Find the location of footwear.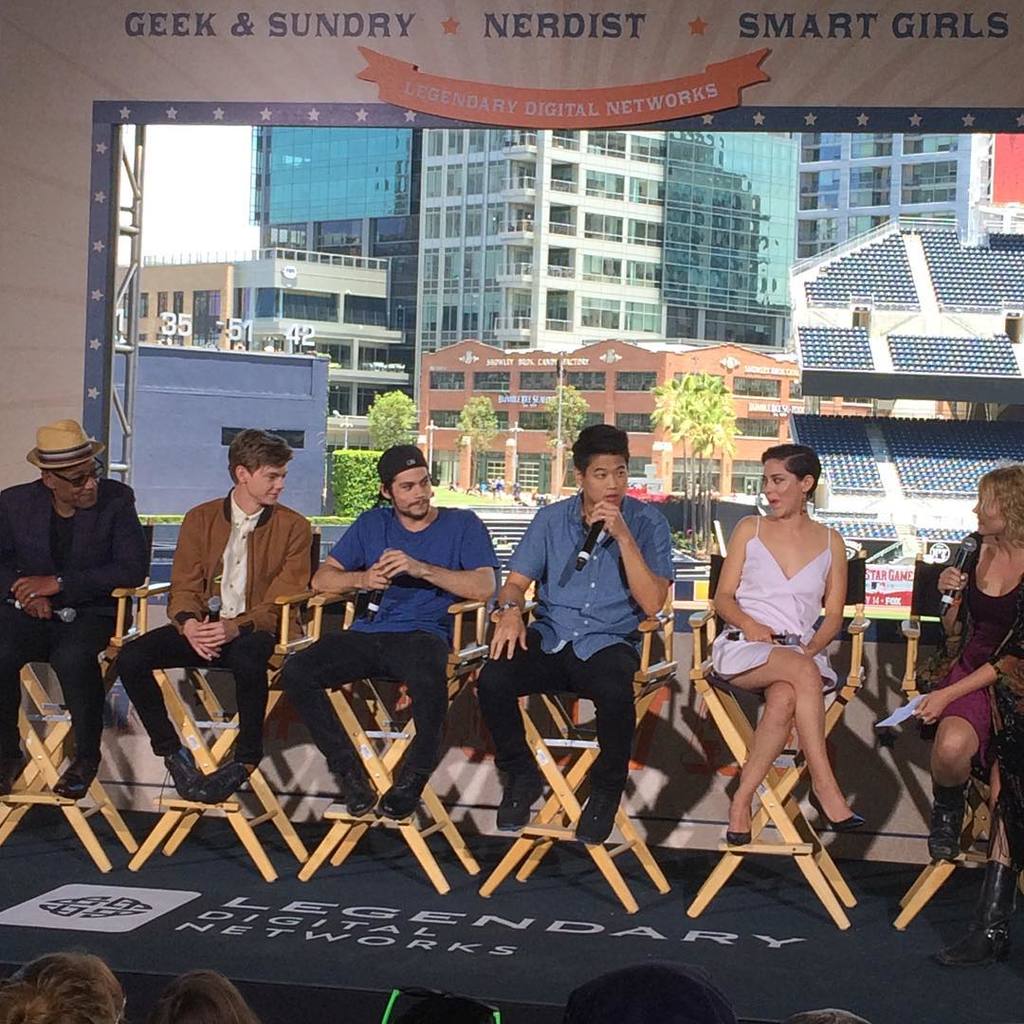
Location: [579,783,618,844].
